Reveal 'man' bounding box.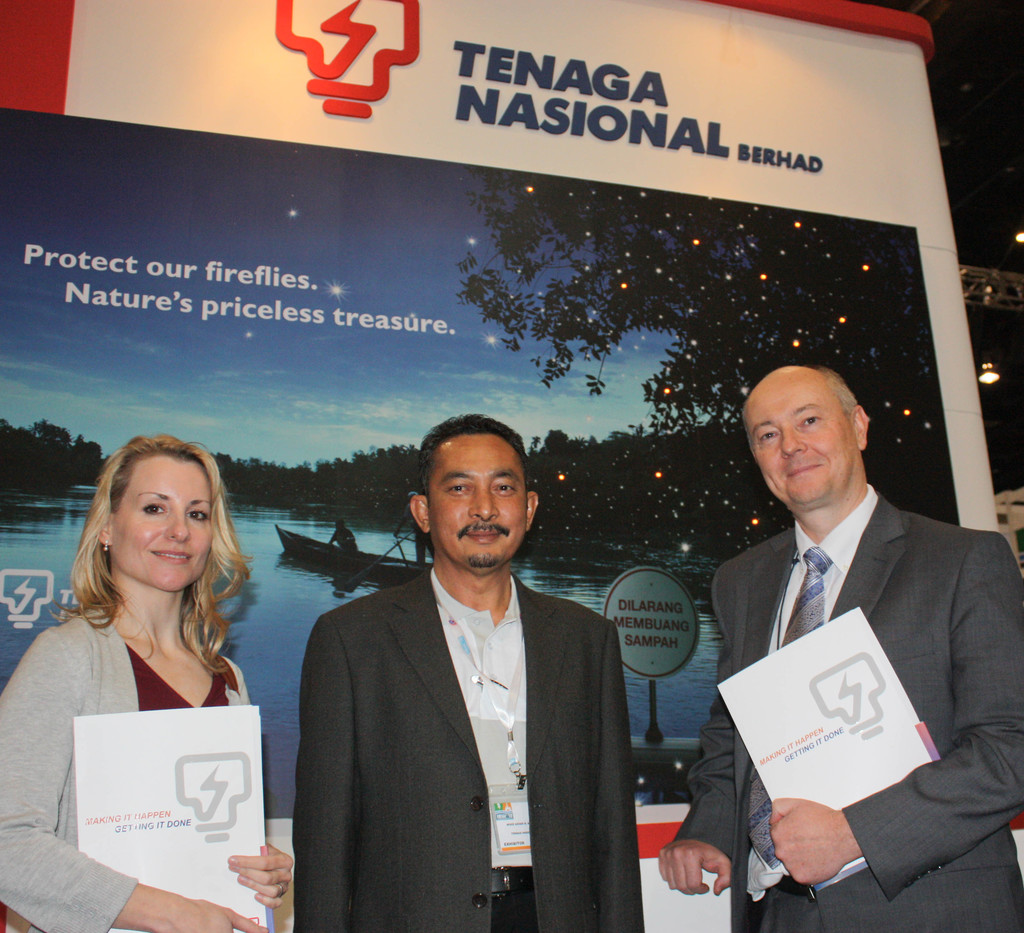
Revealed: rect(677, 332, 1009, 908).
